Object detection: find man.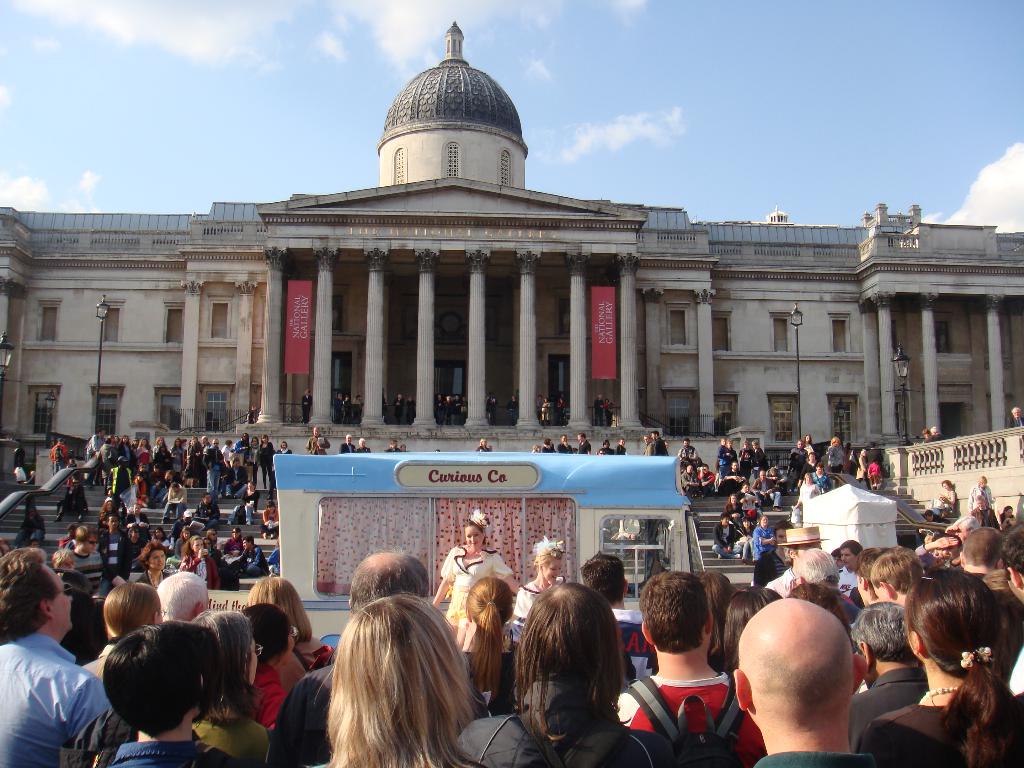
BBox(576, 433, 591, 456).
